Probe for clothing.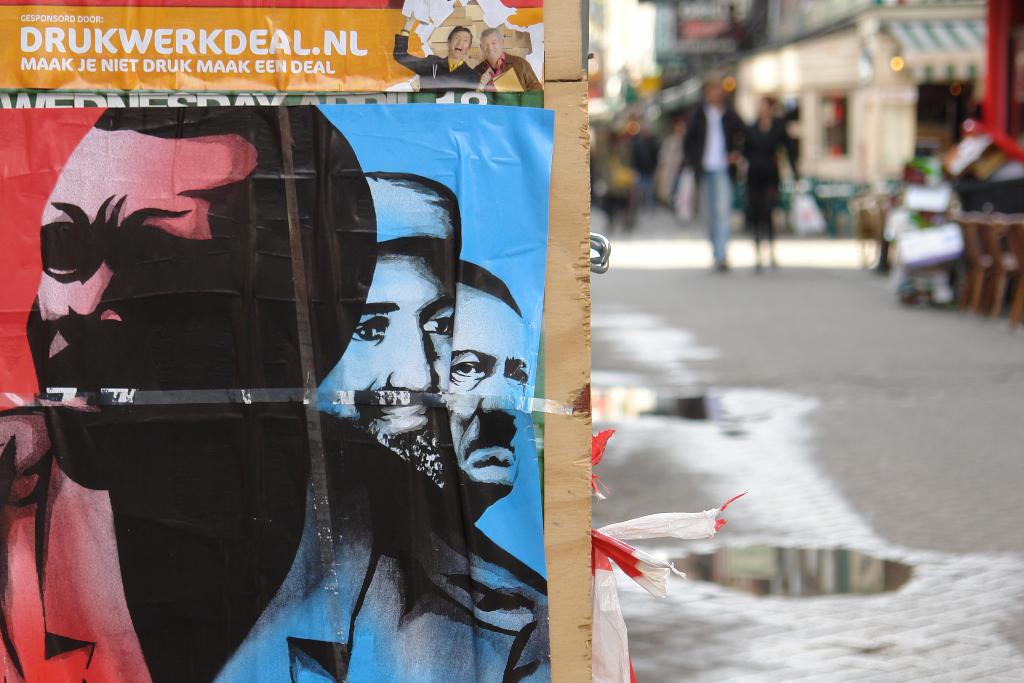
Probe result: [x1=741, y1=114, x2=783, y2=242].
